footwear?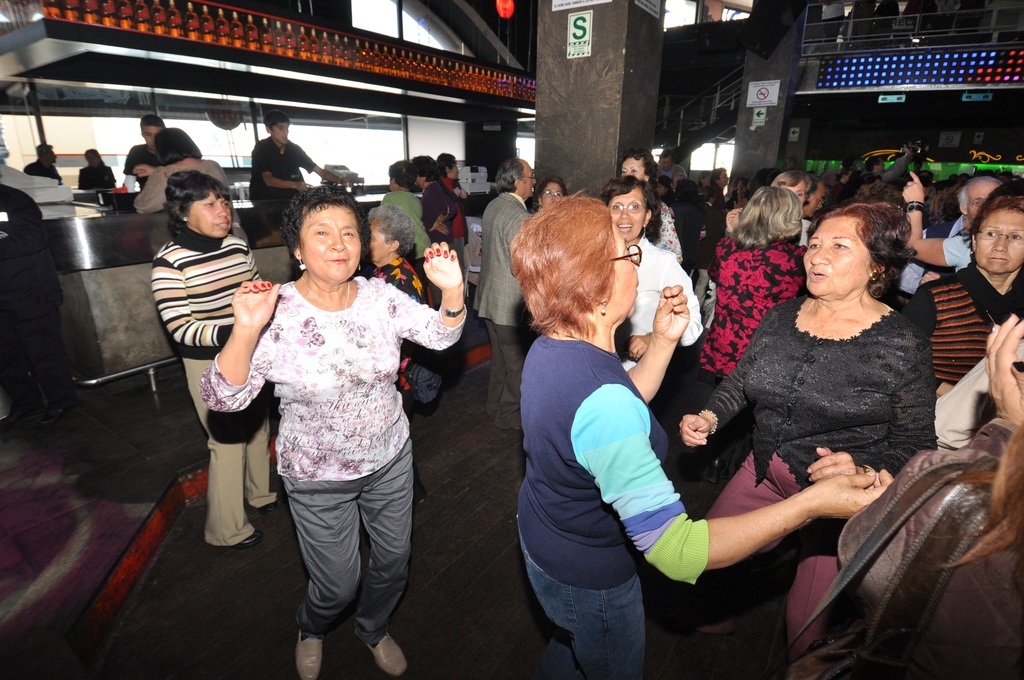
crop(362, 636, 412, 679)
